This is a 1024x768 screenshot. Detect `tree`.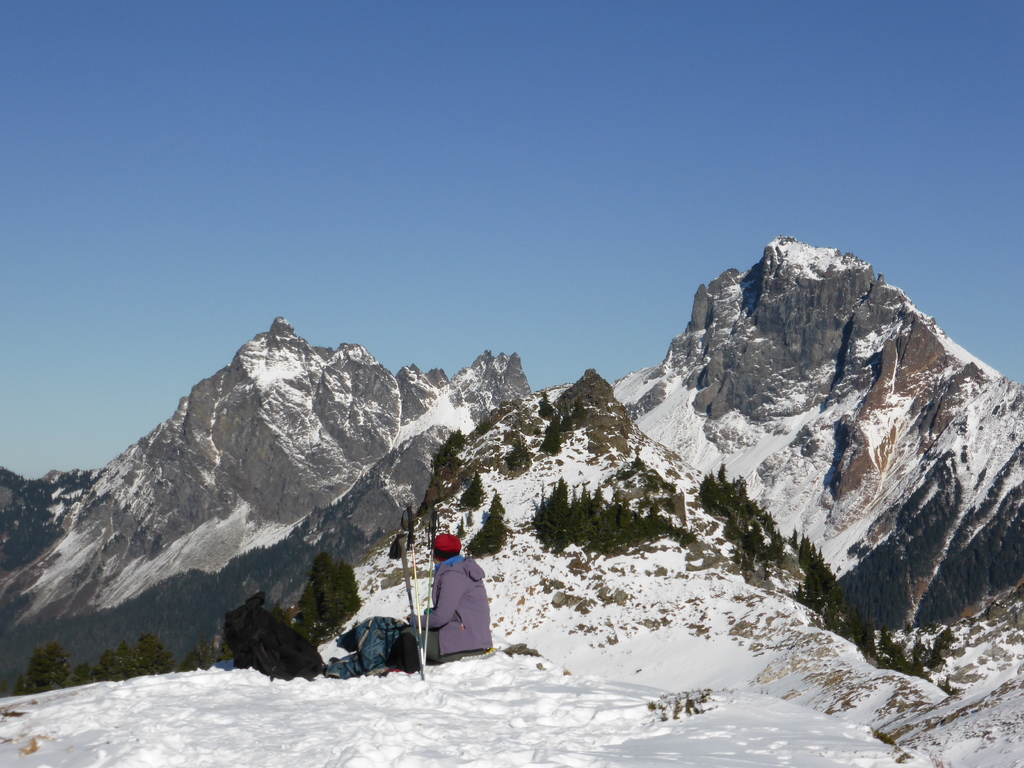
left=223, top=588, right=326, bottom=683.
